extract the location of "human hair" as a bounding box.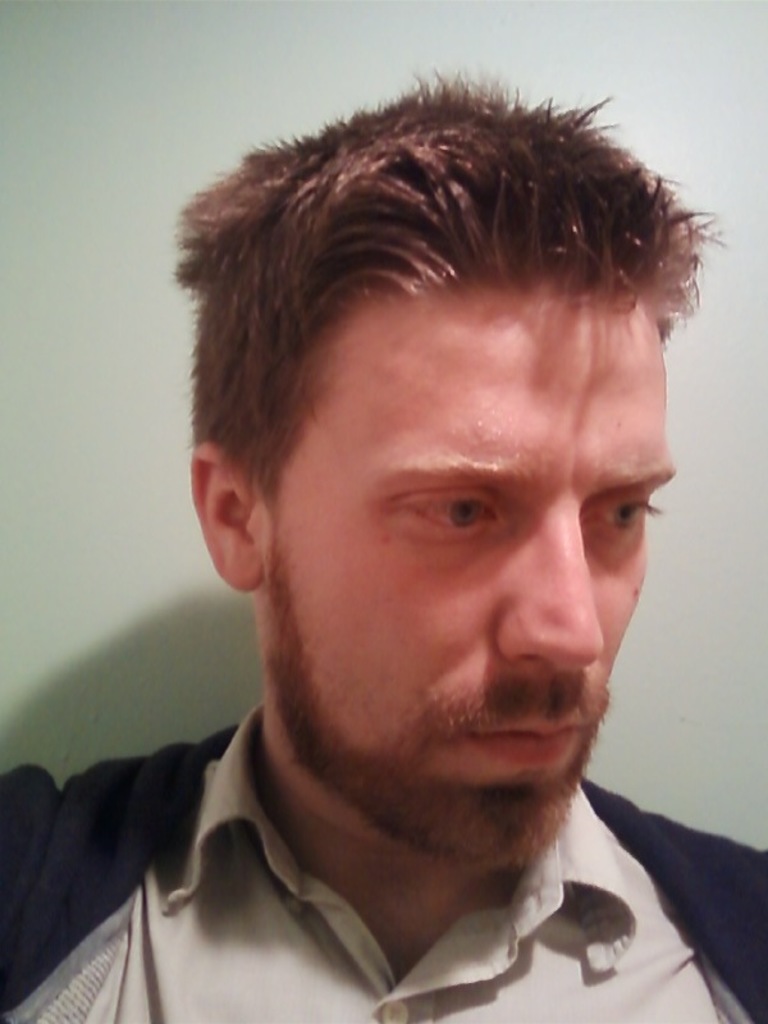
bbox=[159, 67, 718, 513].
